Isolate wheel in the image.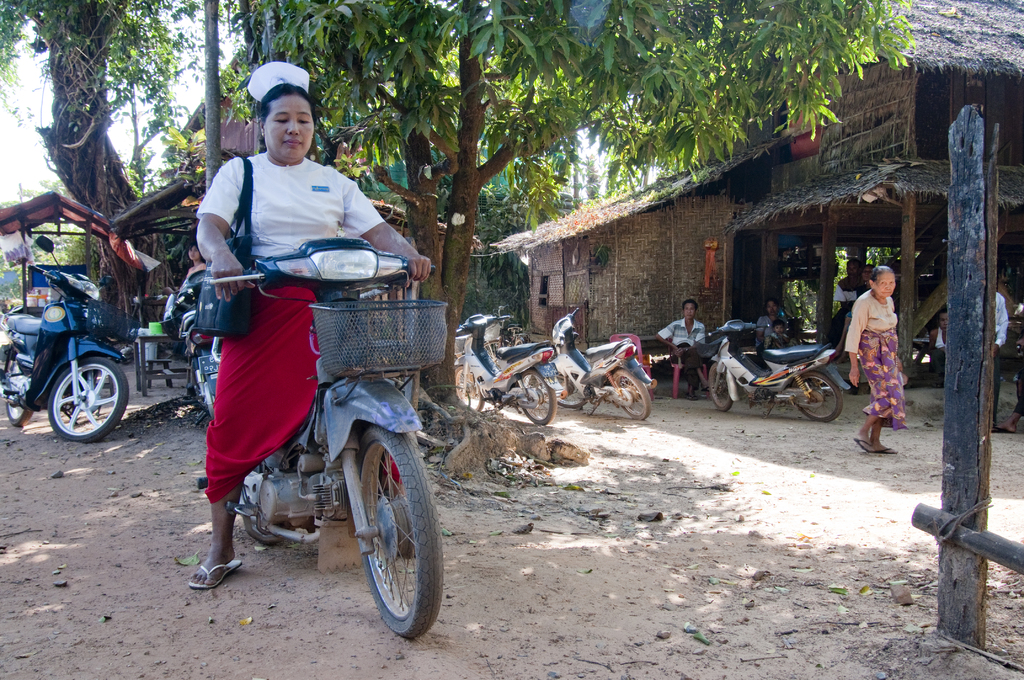
Isolated region: detection(346, 430, 445, 636).
